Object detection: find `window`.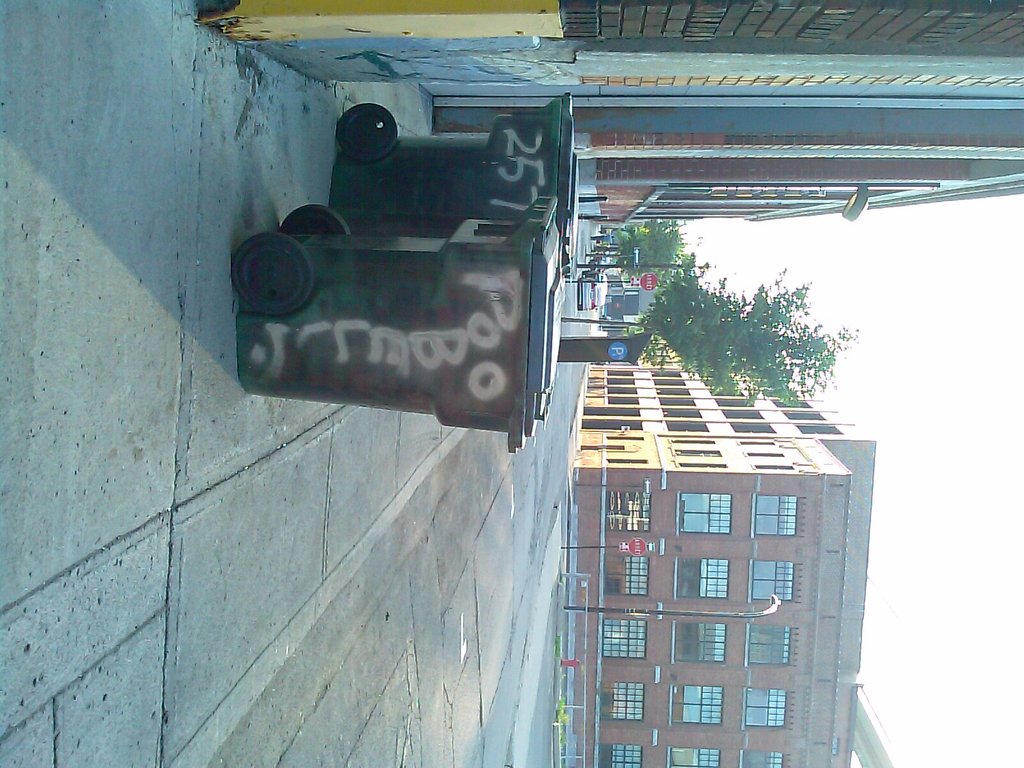
pyautogui.locateOnScreen(743, 688, 793, 728).
